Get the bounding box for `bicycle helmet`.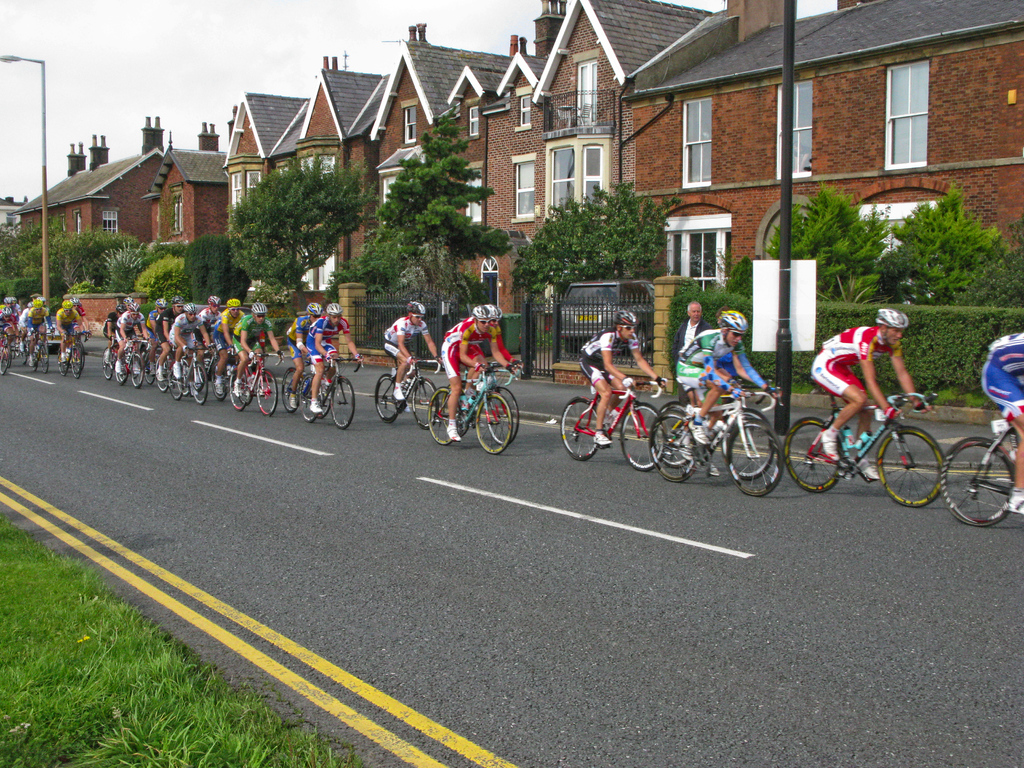
detection(186, 302, 195, 313).
